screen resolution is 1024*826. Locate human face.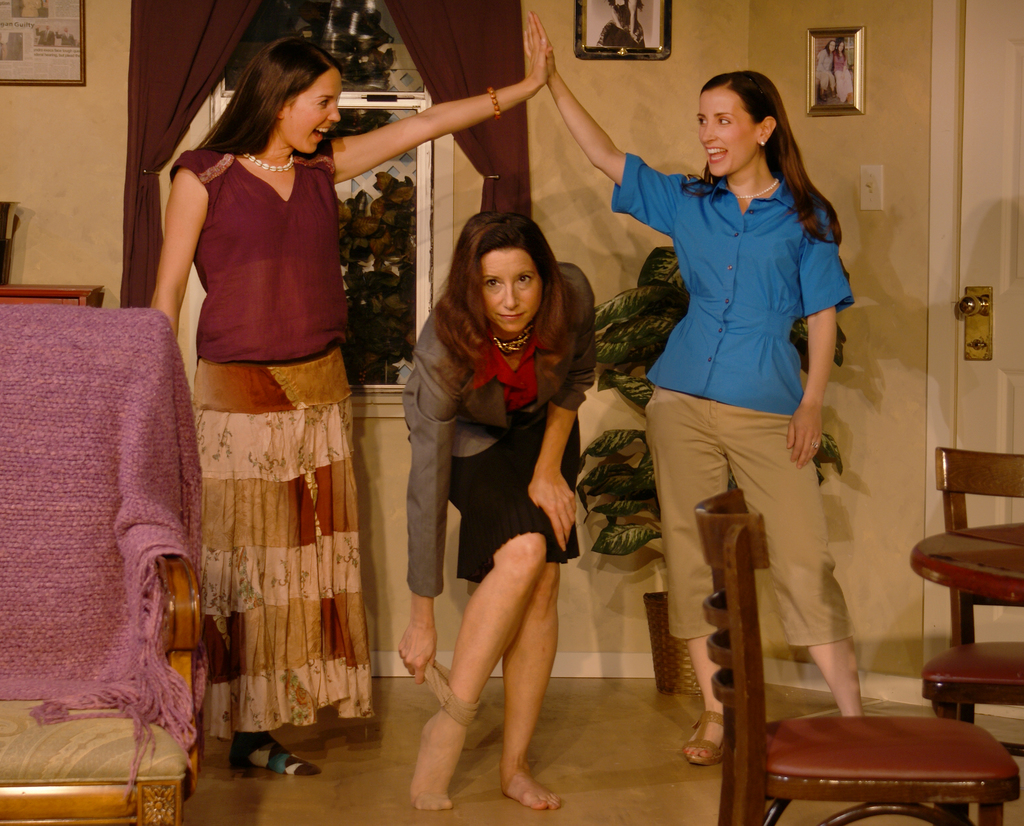
l=696, t=82, r=758, b=182.
